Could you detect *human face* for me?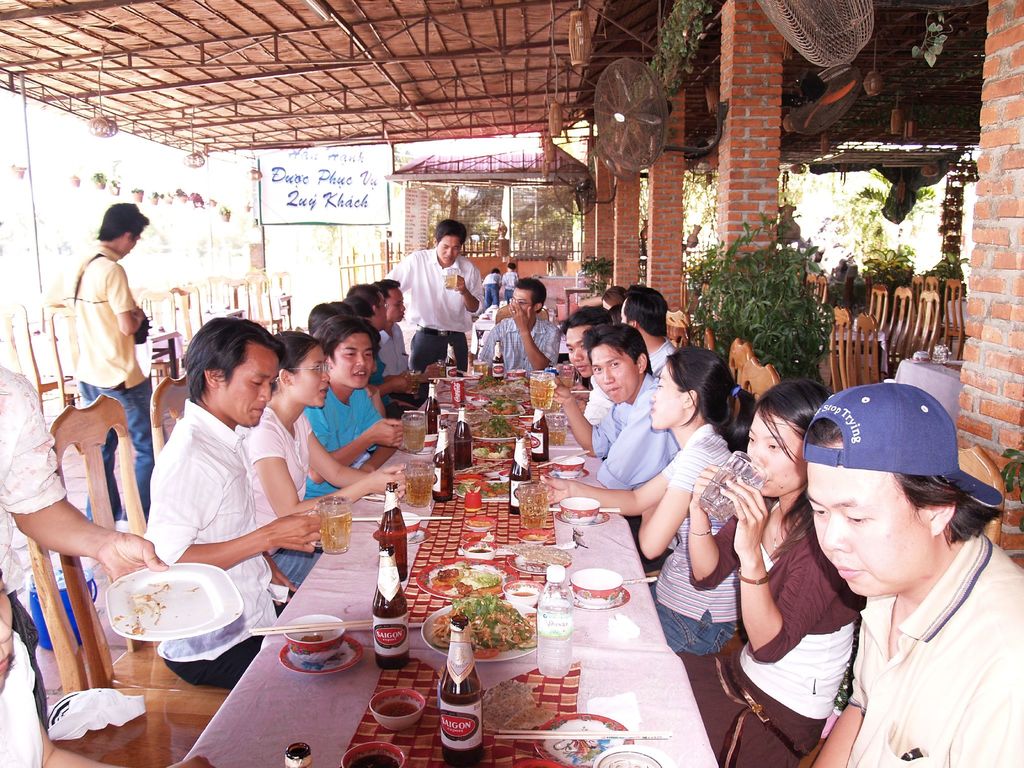
Detection result: <region>648, 365, 689, 435</region>.
